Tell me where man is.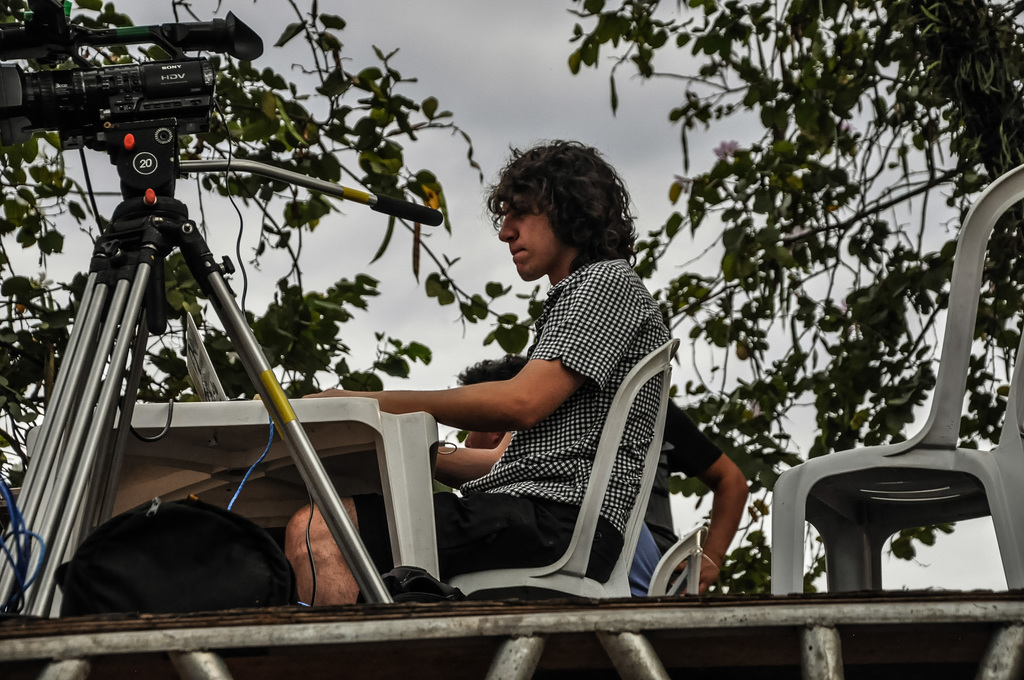
man is at 289,129,680,615.
